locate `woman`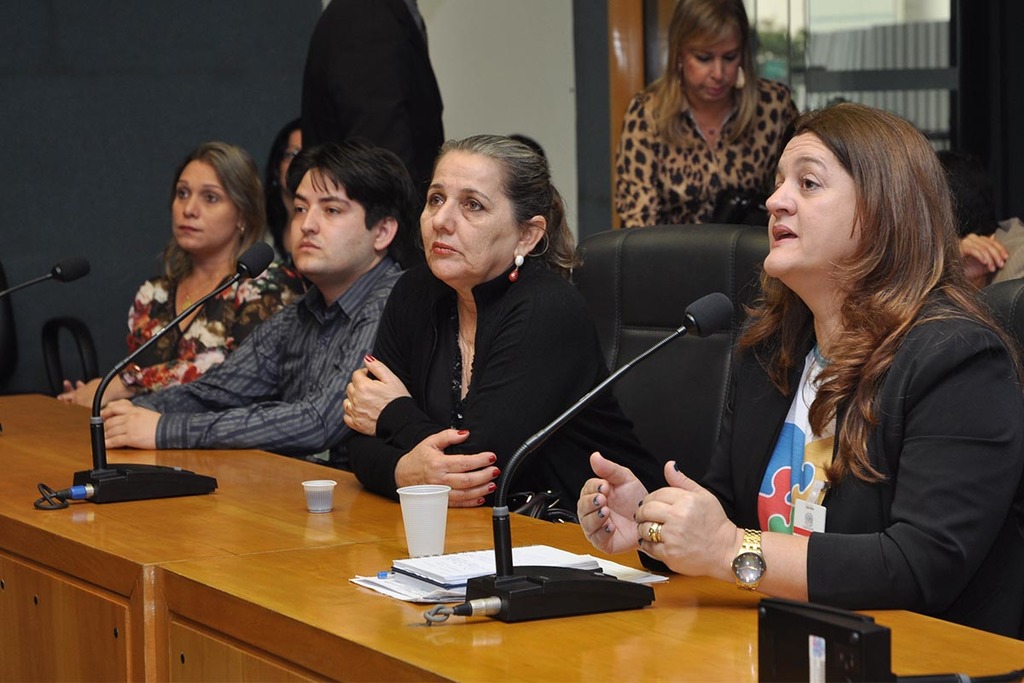
l=614, t=0, r=801, b=231
